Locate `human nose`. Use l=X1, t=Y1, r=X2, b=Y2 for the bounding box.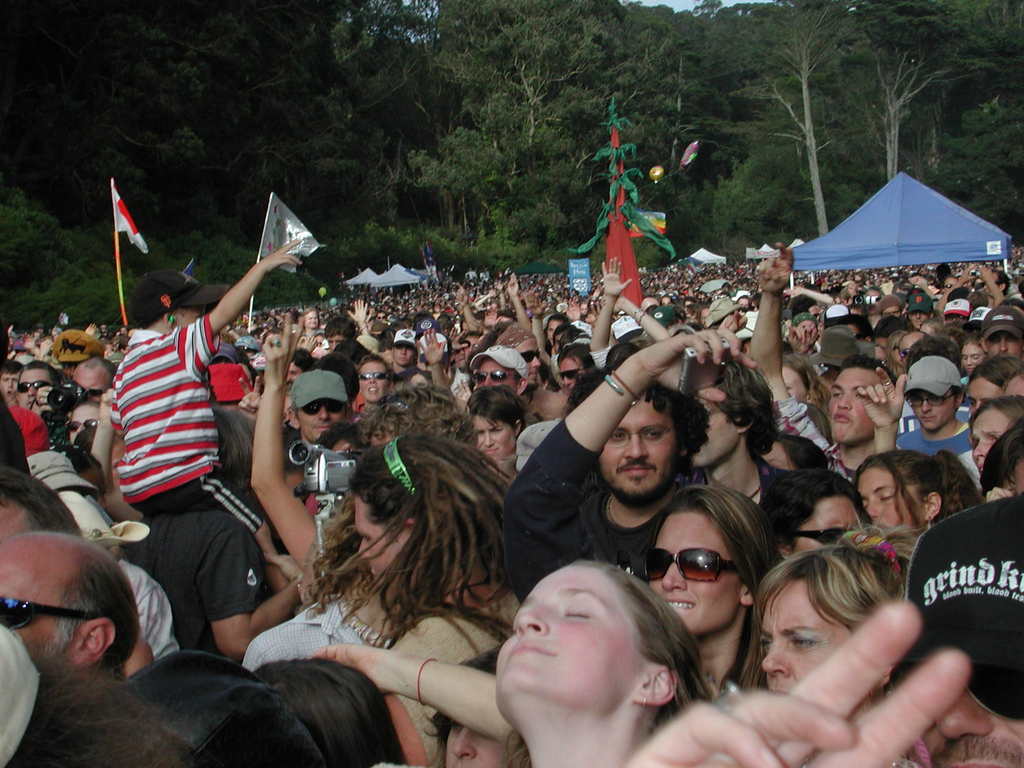
l=366, t=376, r=380, b=385.
